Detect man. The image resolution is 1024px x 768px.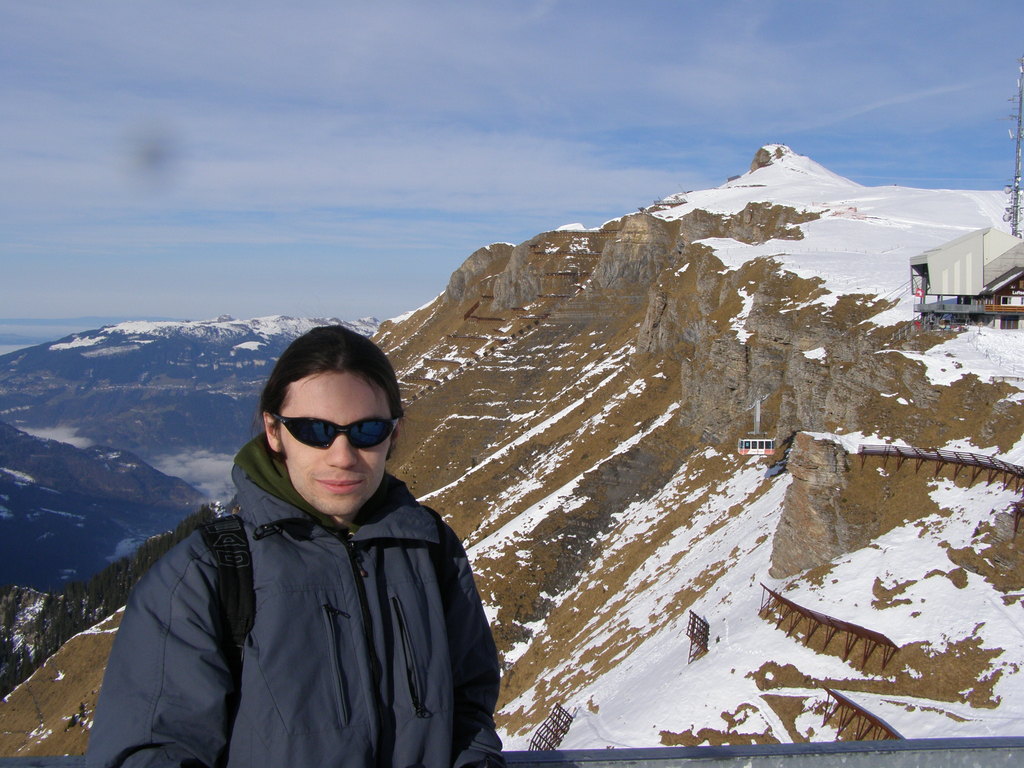
left=115, top=328, right=499, bottom=767.
